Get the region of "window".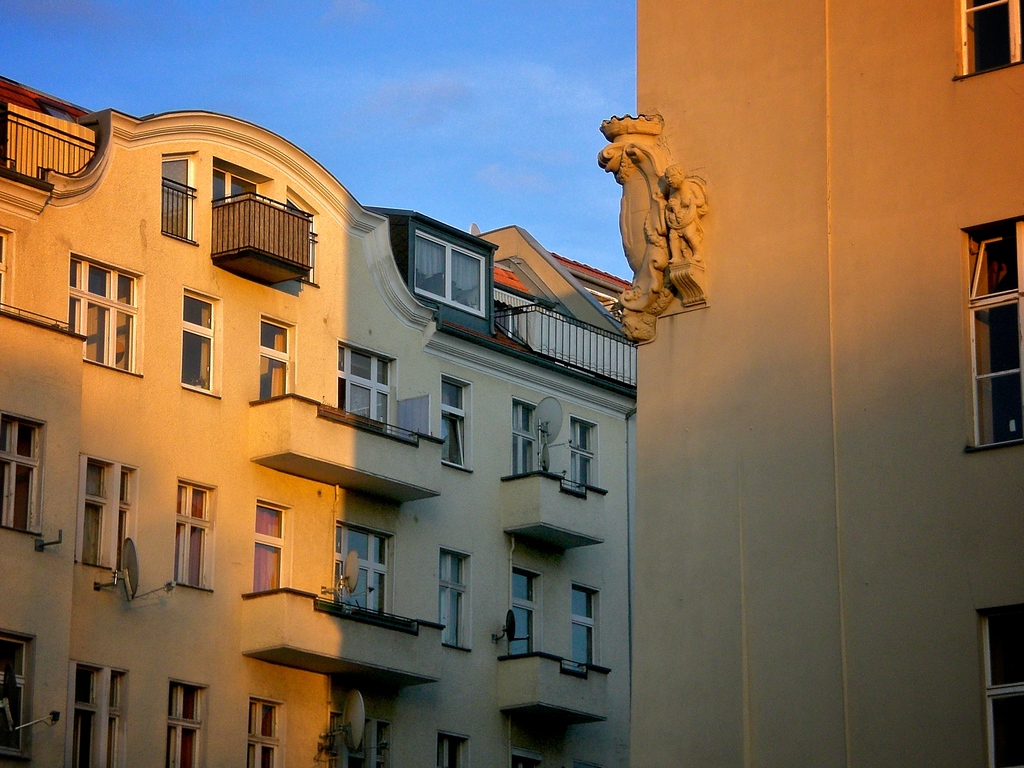
box(164, 677, 202, 767).
